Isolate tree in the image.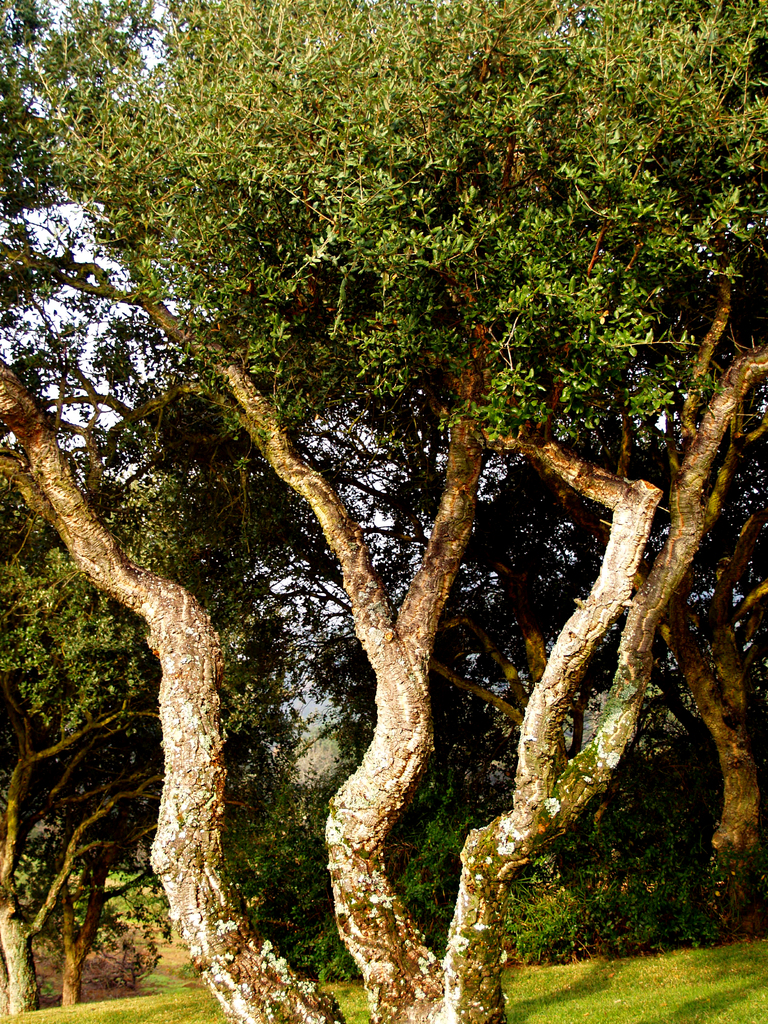
Isolated region: l=0, t=455, r=240, b=1012.
